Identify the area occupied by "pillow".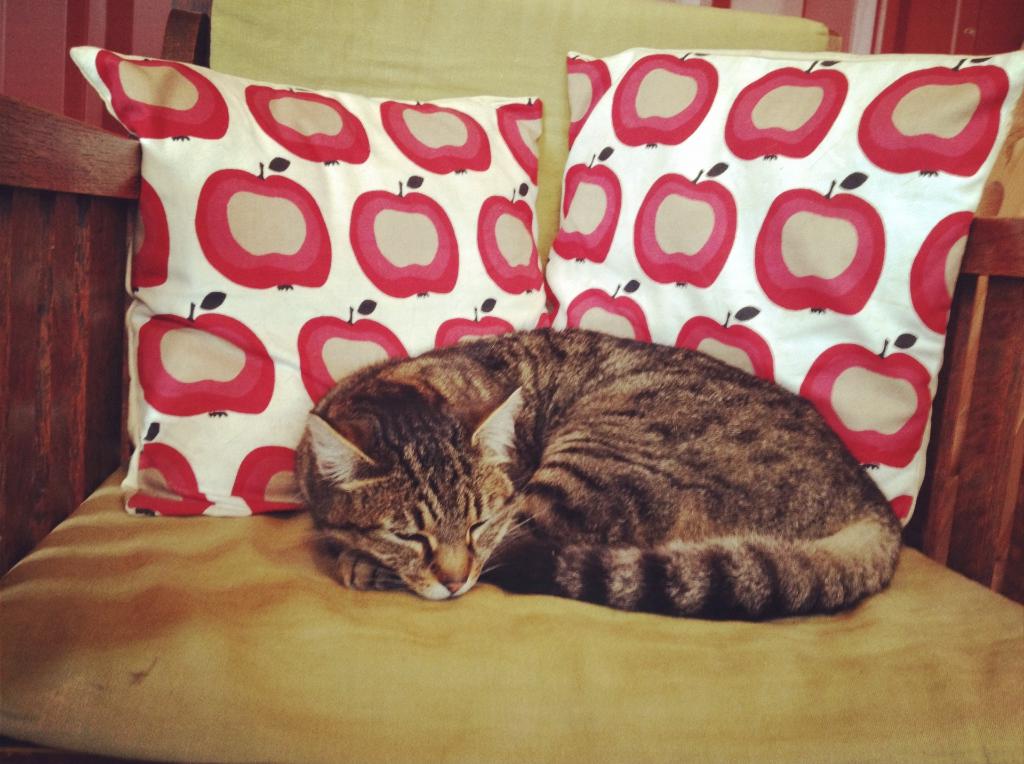
Area: detection(524, 58, 1023, 507).
